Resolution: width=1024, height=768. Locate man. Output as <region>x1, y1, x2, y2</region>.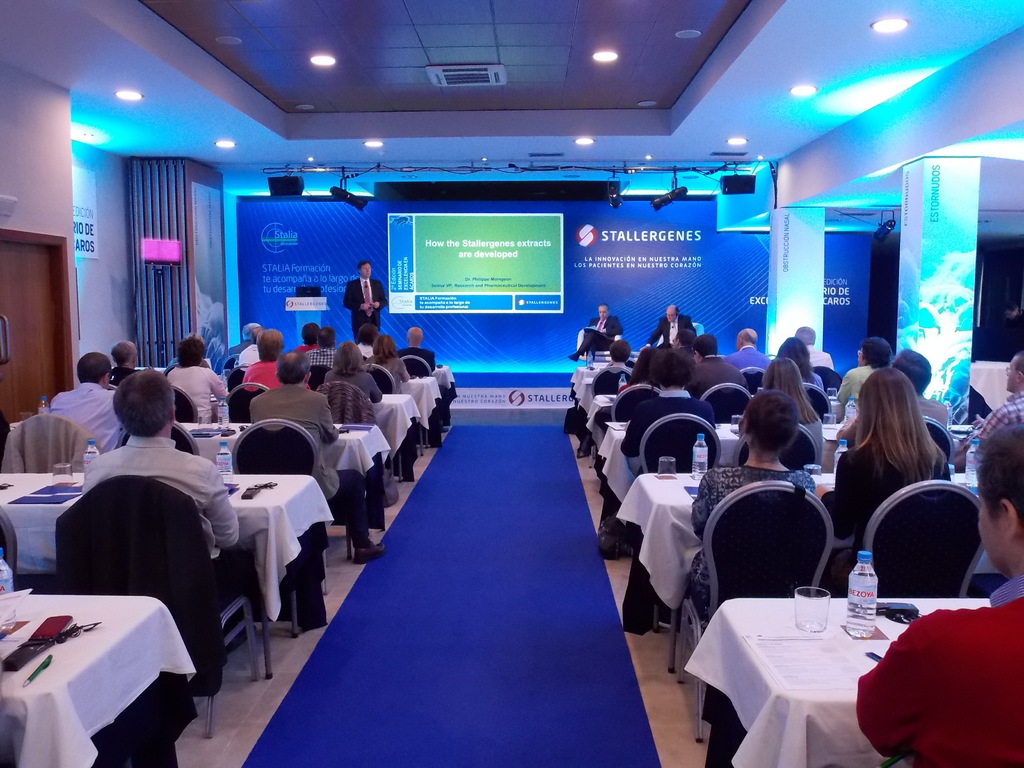
<region>163, 332, 227, 423</region>.
